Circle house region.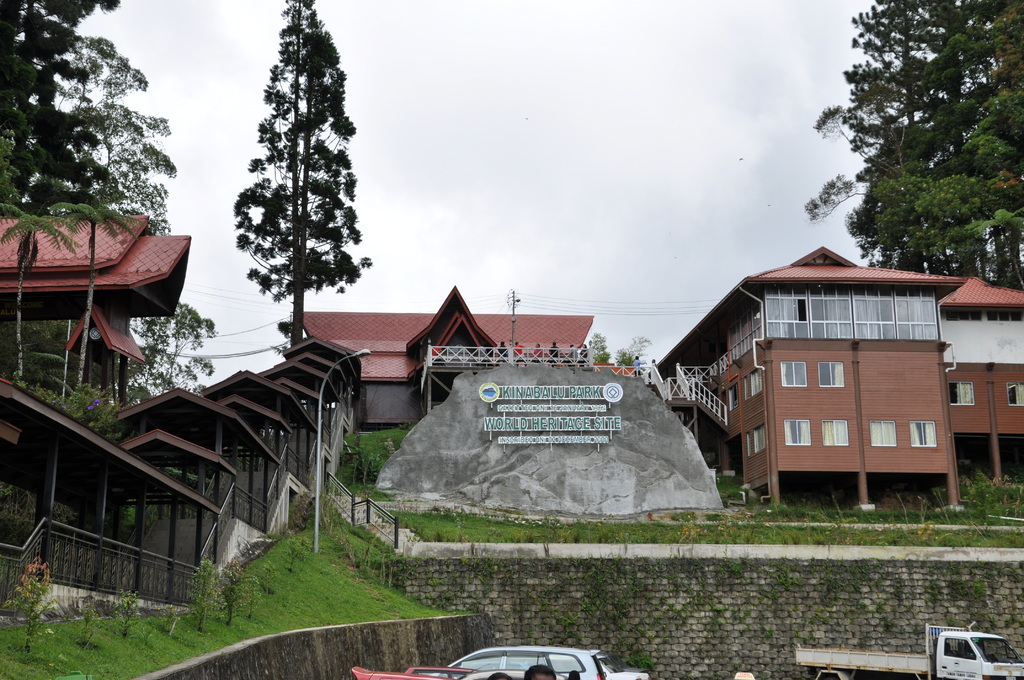
Region: [300, 289, 588, 433].
